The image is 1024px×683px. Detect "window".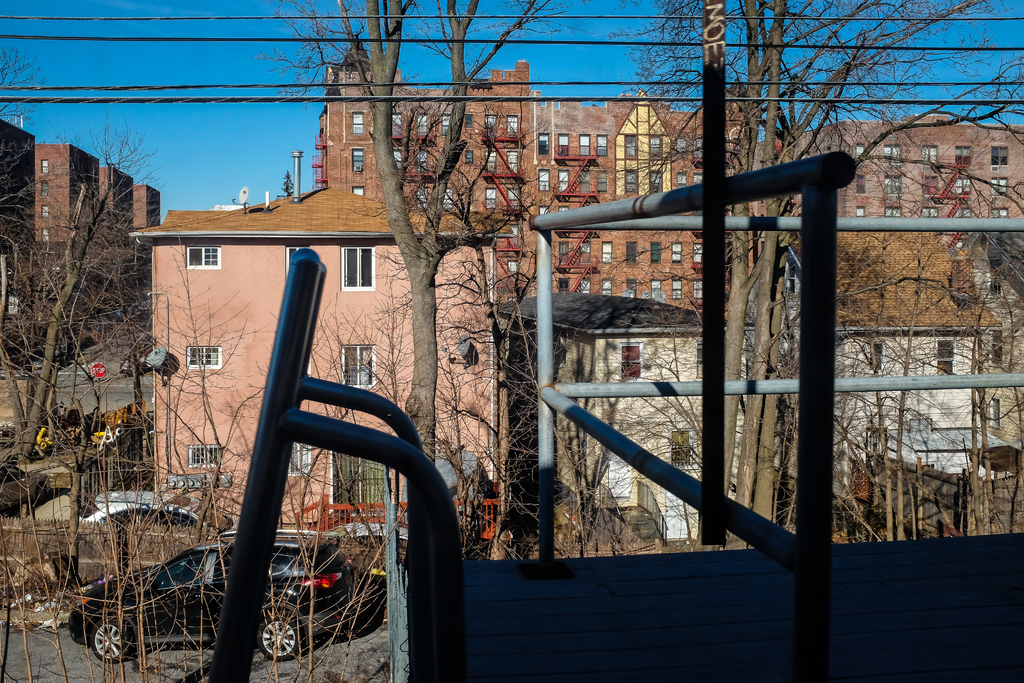
Detection: [538,163,552,194].
